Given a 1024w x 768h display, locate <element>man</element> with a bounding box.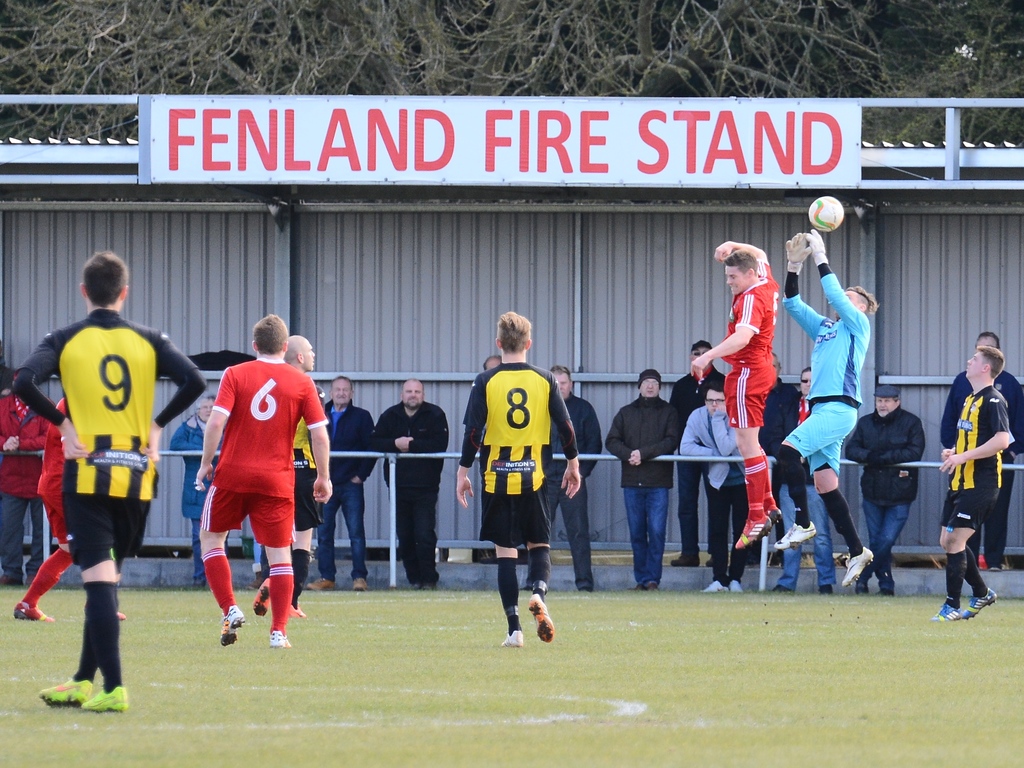
Located: [left=0, top=363, right=54, bottom=588].
